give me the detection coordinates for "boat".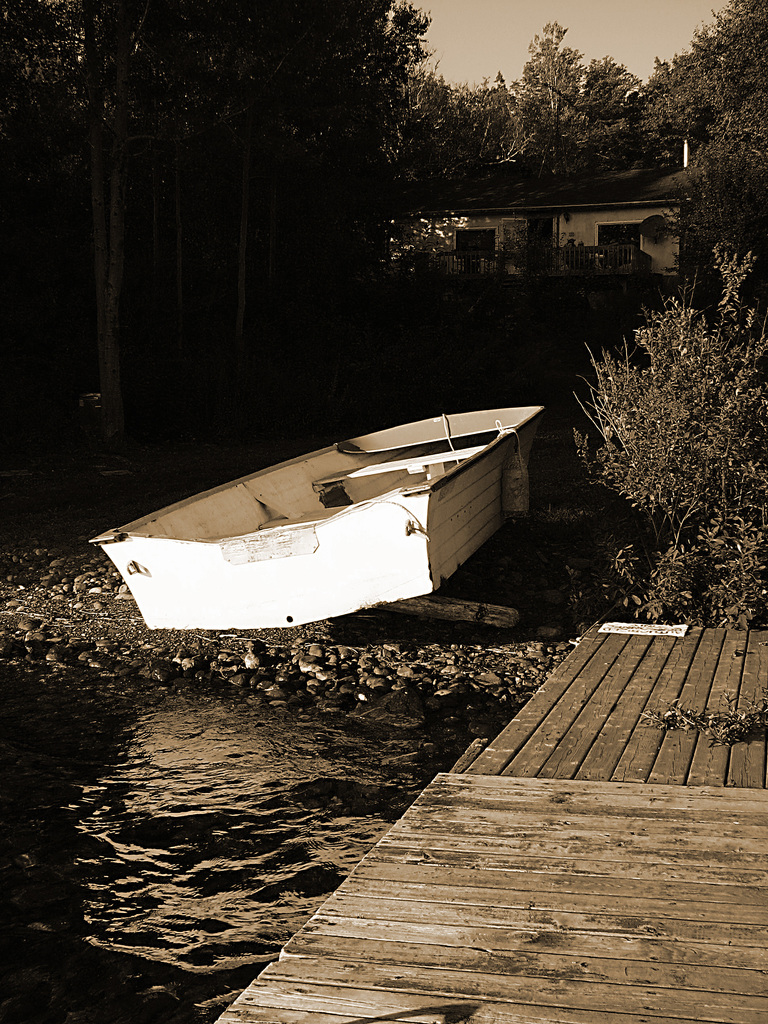
<region>74, 378, 573, 633</region>.
